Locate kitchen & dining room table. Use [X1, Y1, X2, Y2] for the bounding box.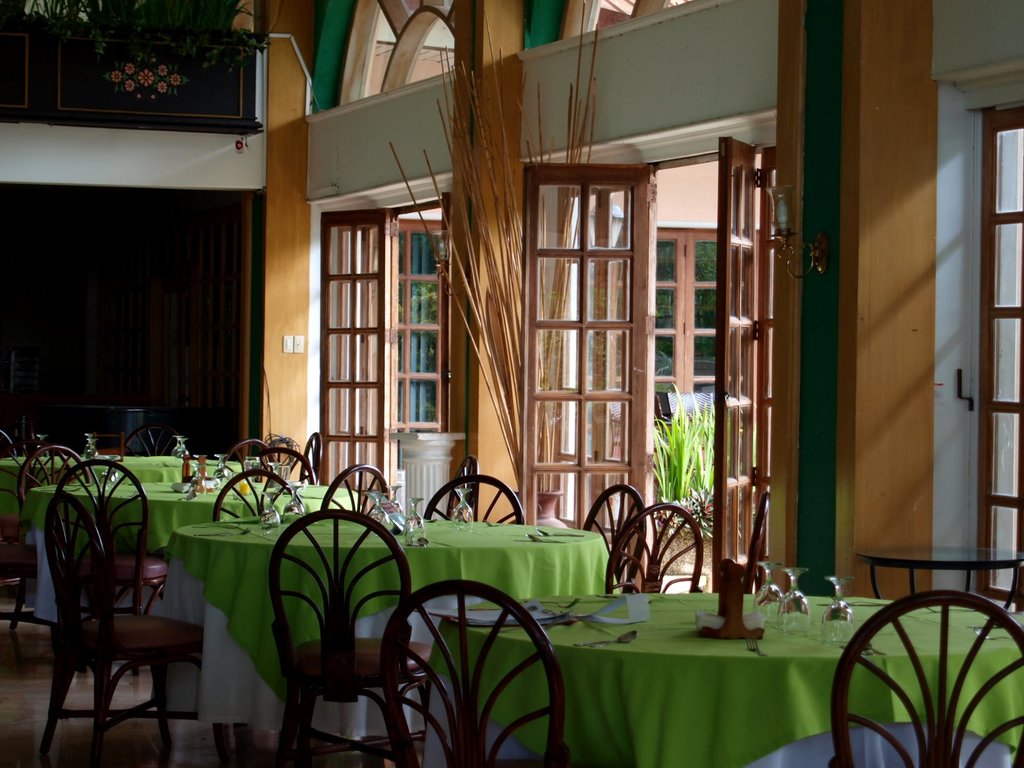
[204, 467, 671, 751].
